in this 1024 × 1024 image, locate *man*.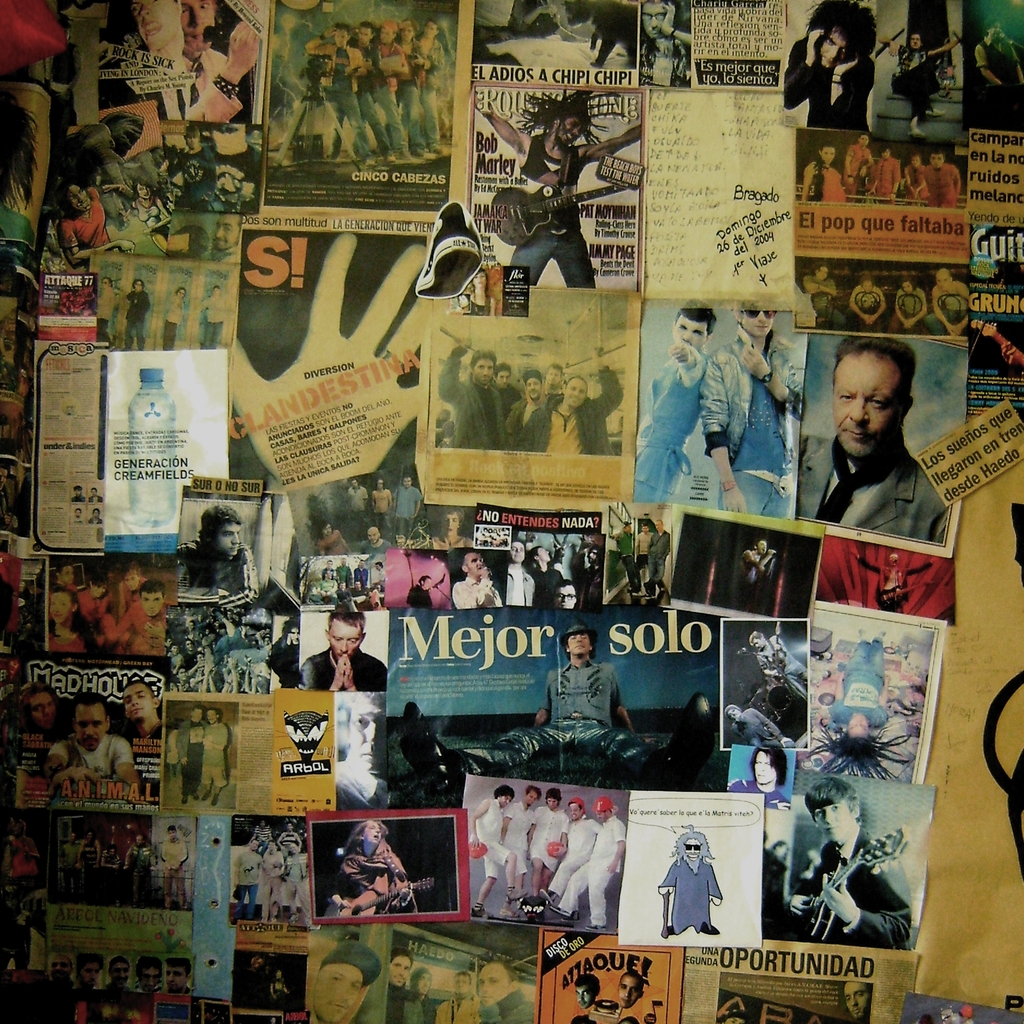
Bounding box: box=[701, 307, 787, 519].
